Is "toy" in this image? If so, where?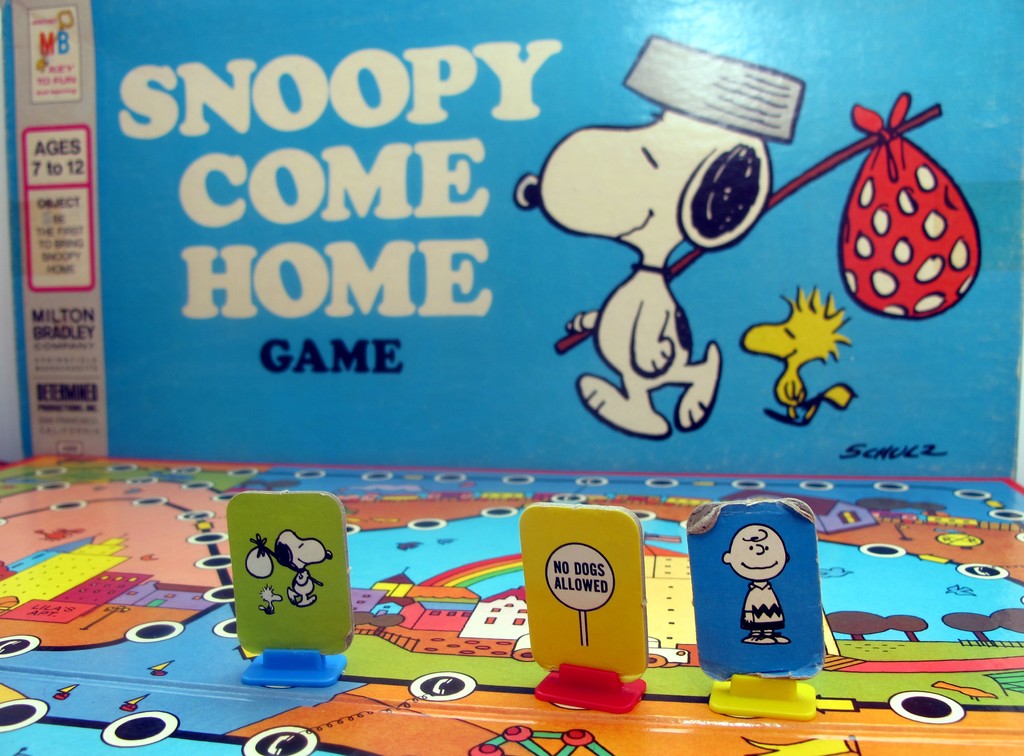
Yes, at pyautogui.locateOnScreen(512, 36, 983, 440).
